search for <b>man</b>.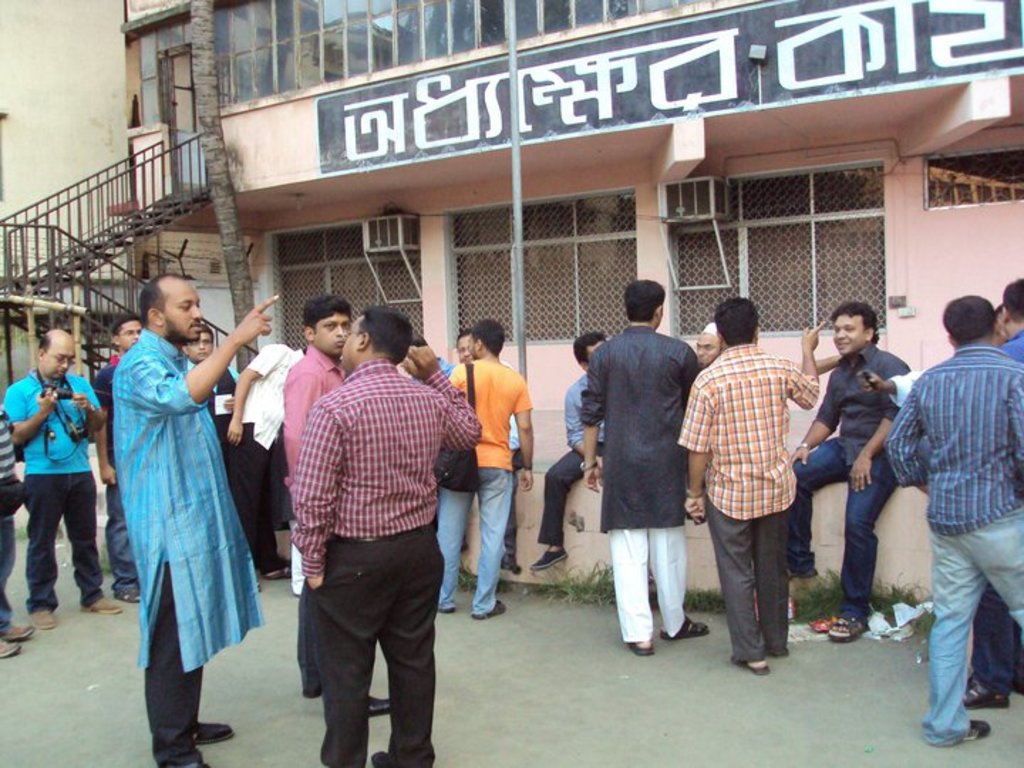
Found at pyautogui.locateOnScreen(583, 277, 711, 651).
